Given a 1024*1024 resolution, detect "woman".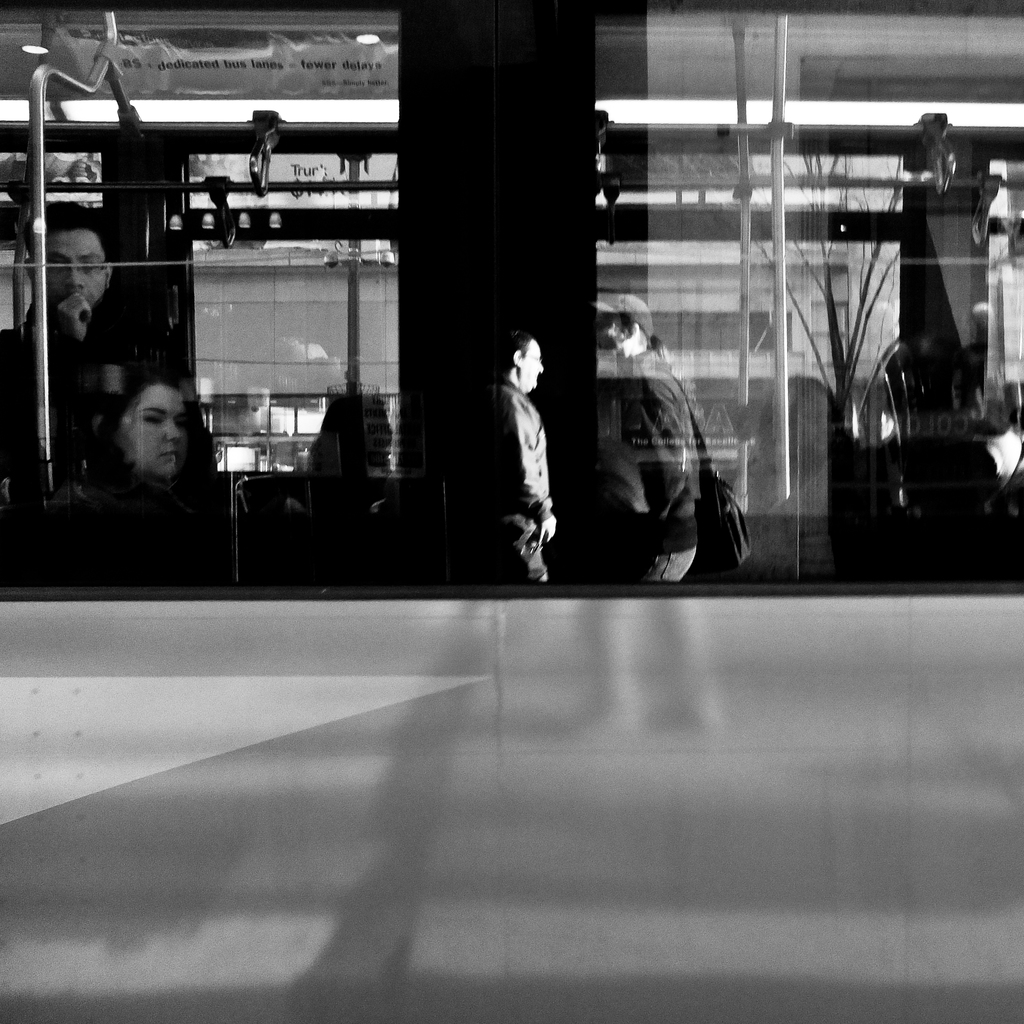
x1=13, y1=365, x2=236, y2=588.
